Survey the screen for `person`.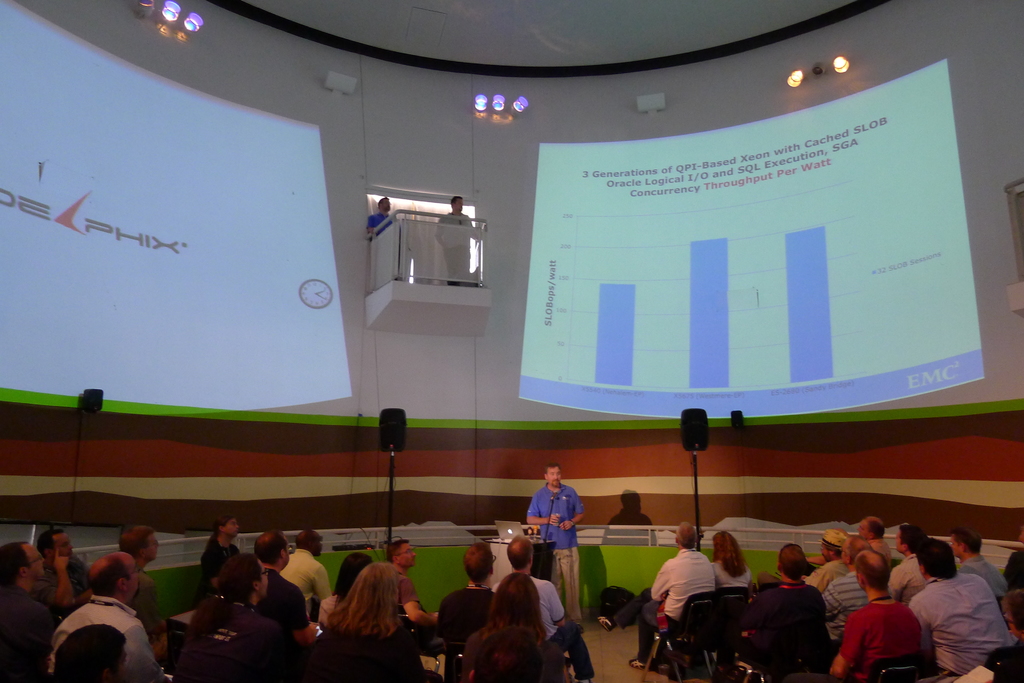
Survey found: 856, 517, 909, 561.
